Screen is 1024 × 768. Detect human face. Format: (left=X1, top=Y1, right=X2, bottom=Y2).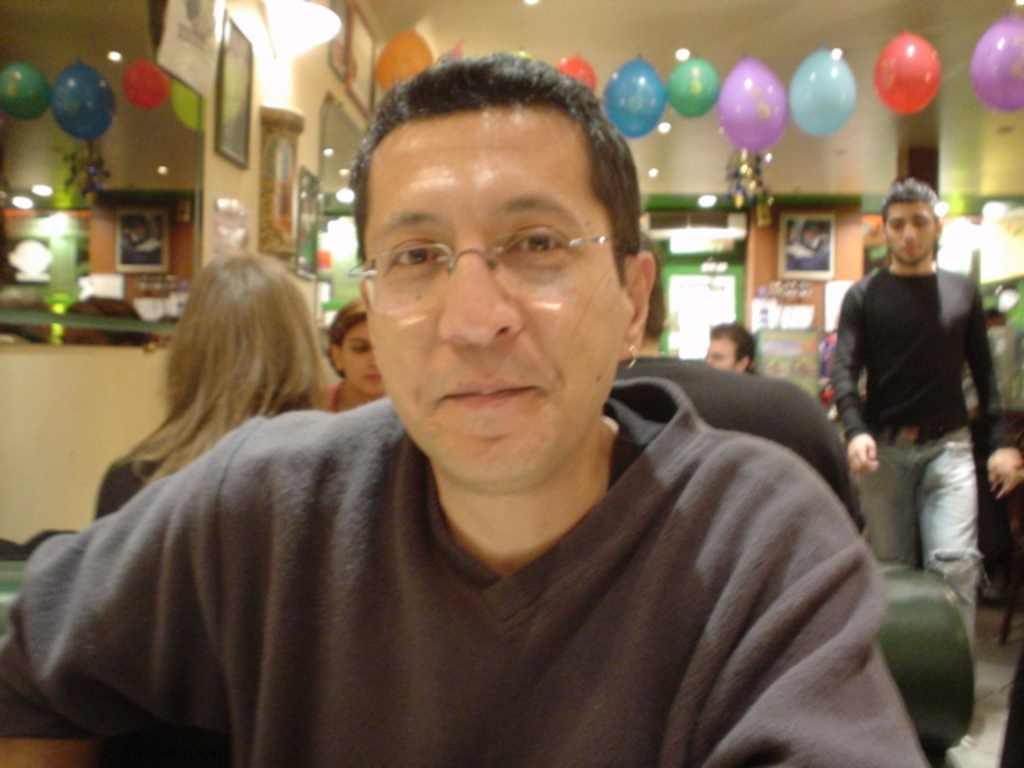
(left=338, top=318, right=382, bottom=395).
